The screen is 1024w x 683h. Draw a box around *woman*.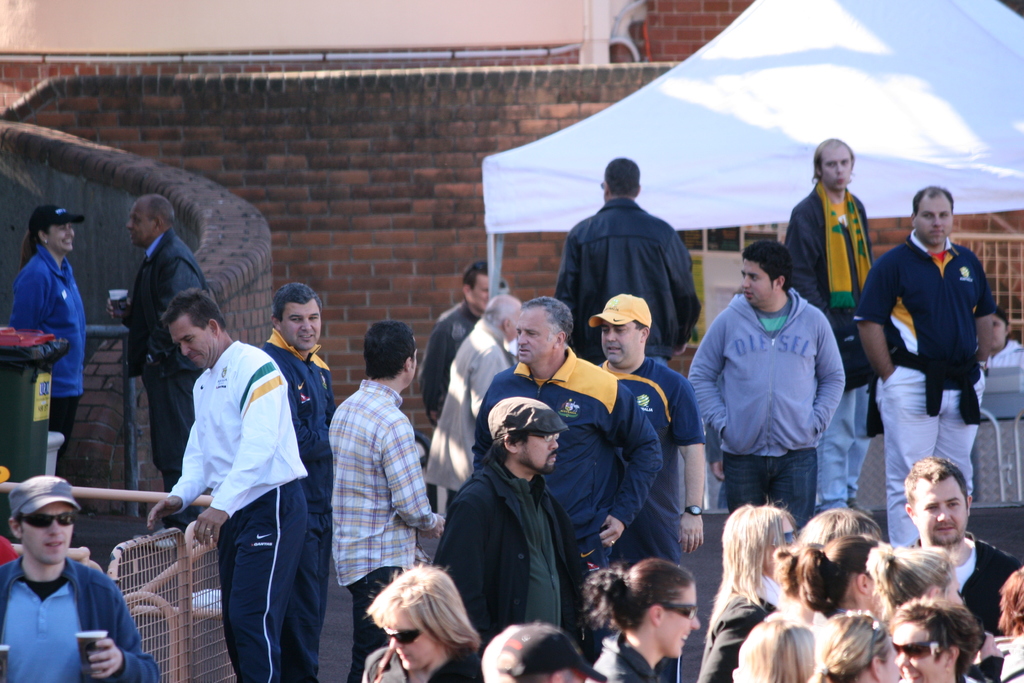
select_region(577, 555, 703, 682).
